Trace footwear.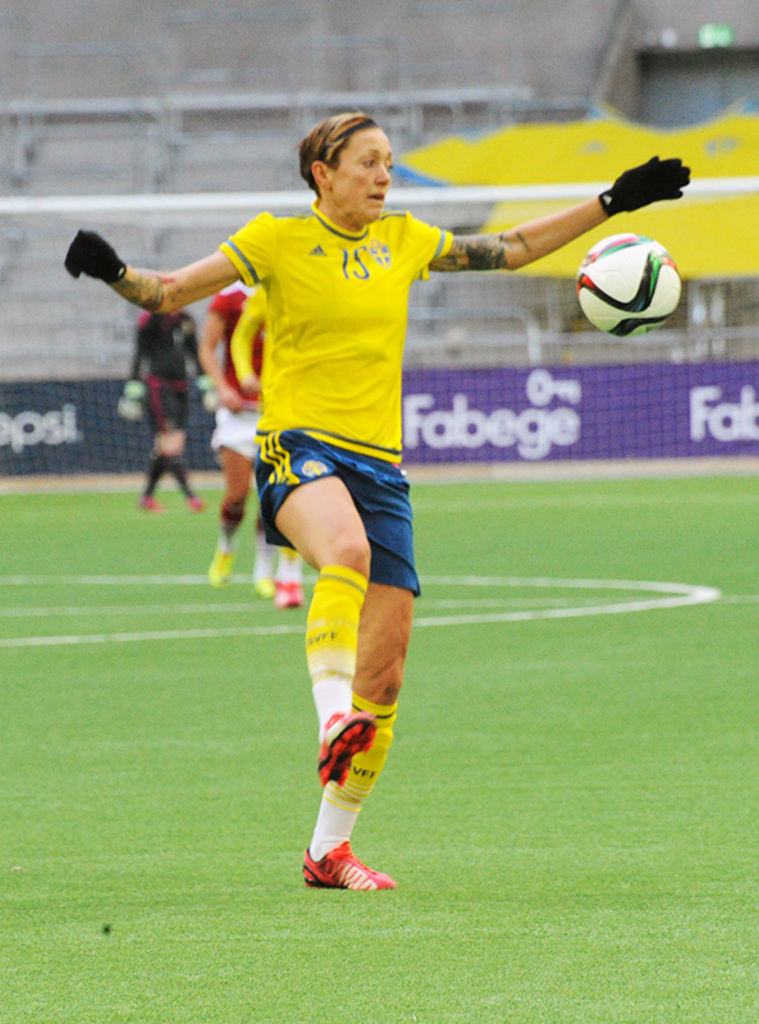
Traced to locate(134, 495, 161, 511).
